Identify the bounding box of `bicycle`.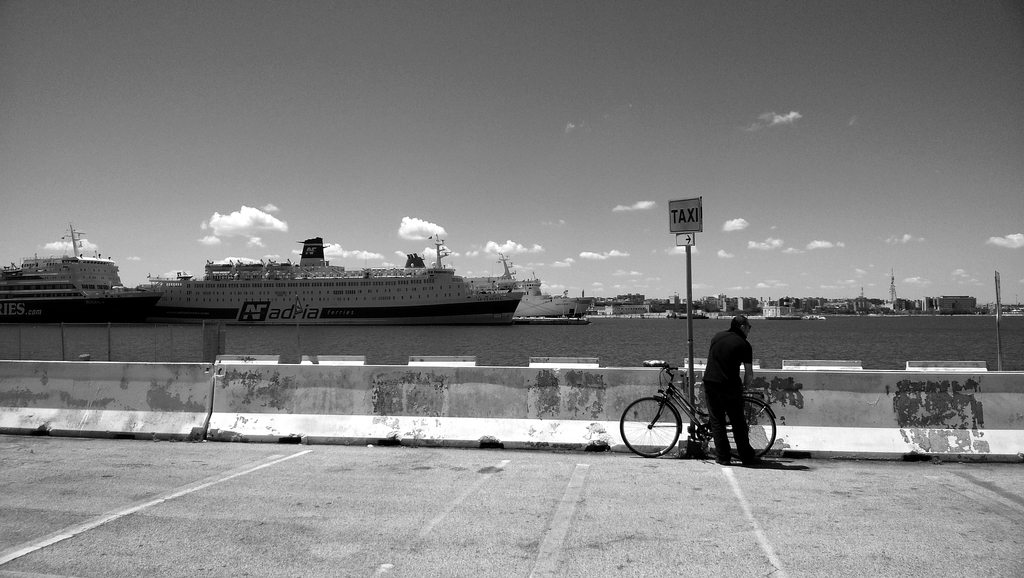
region(630, 358, 795, 457).
